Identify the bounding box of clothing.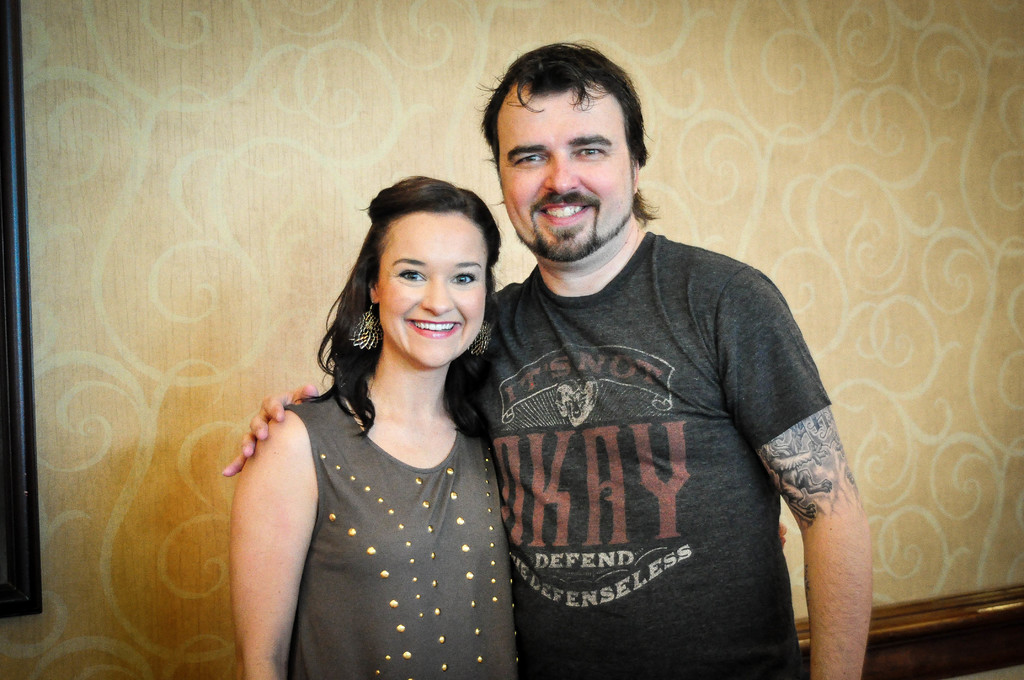
l=282, t=386, r=527, b=679.
